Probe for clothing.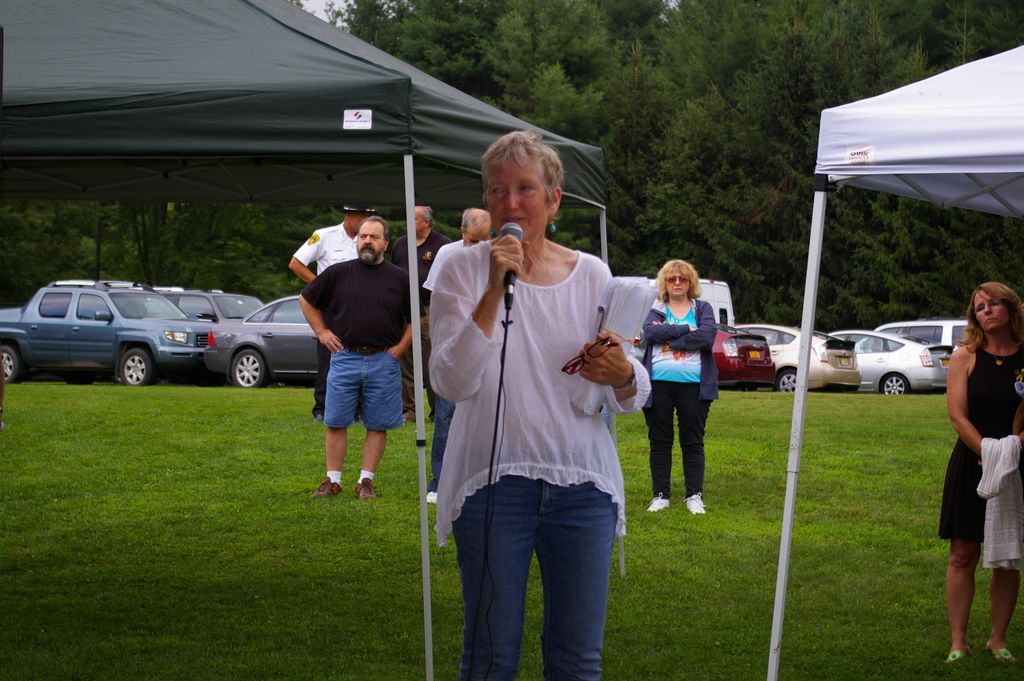
Probe result: x1=390 y1=227 x2=449 y2=420.
